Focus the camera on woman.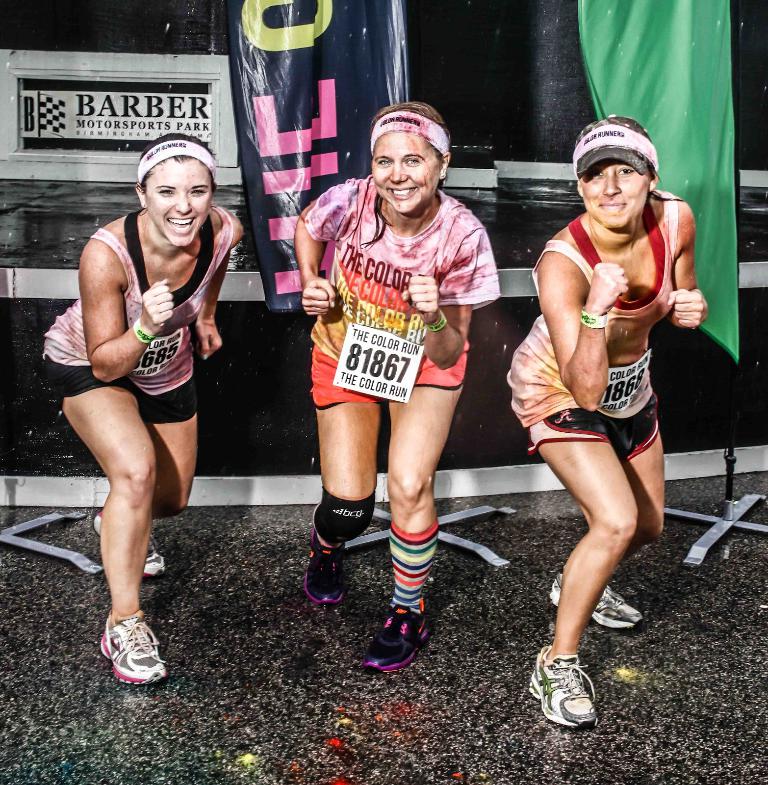
Focus region: bbox=[34, 132, 242, 685].
